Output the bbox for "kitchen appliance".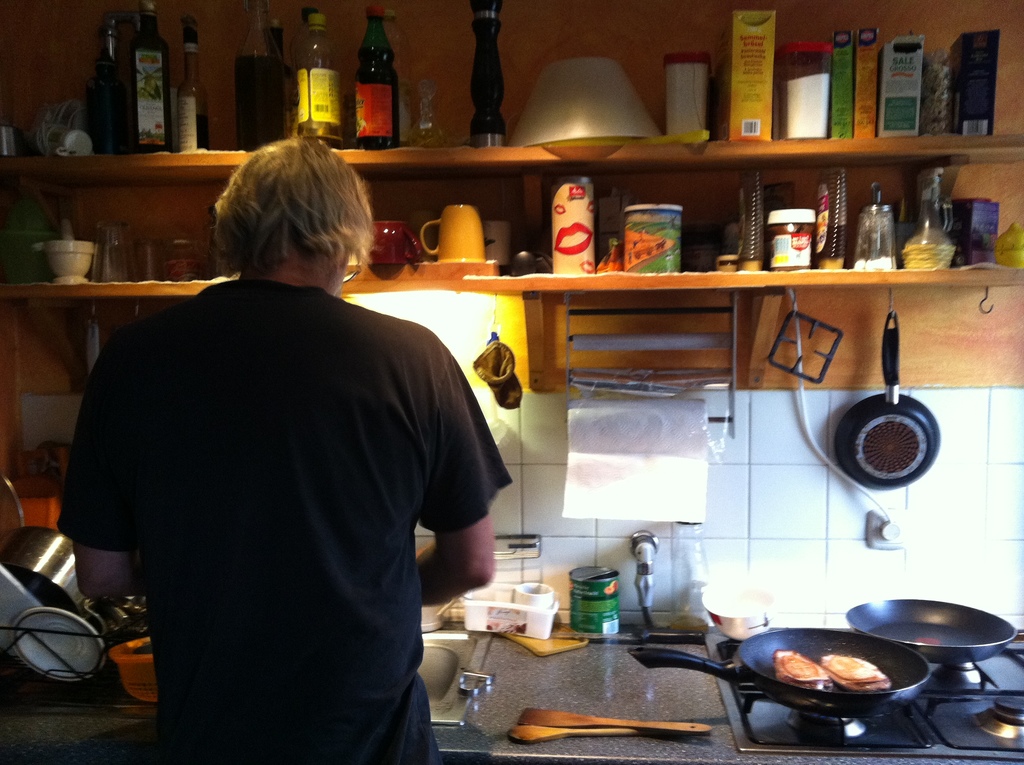
{"x1": 241, "y1": 2, "x2": 292, "y2": 150}.
